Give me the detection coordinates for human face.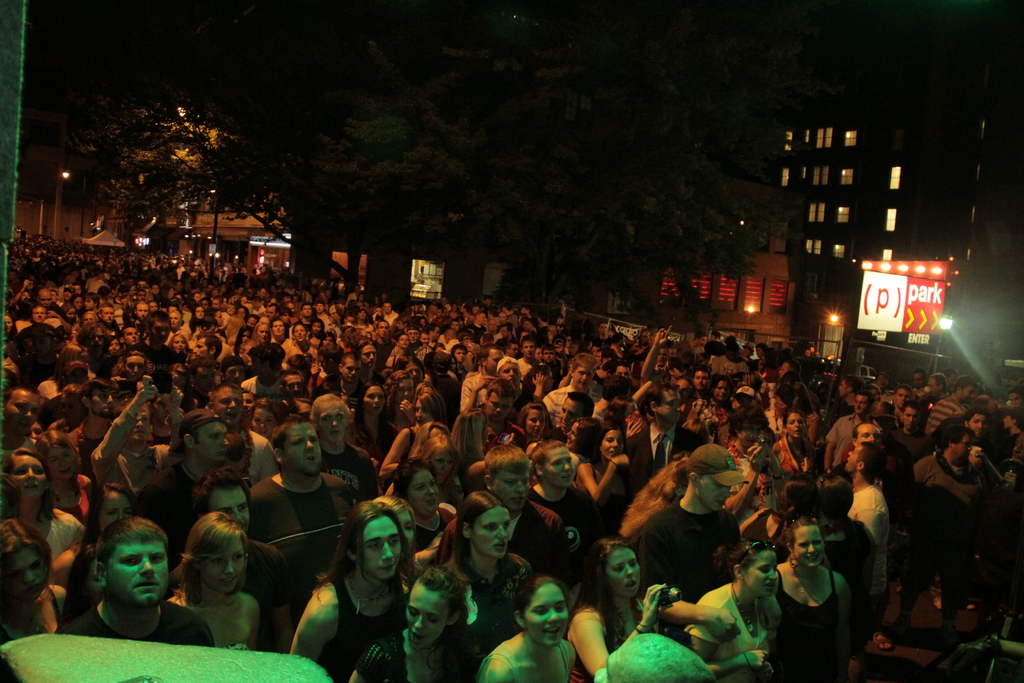
360:343:378:369.
